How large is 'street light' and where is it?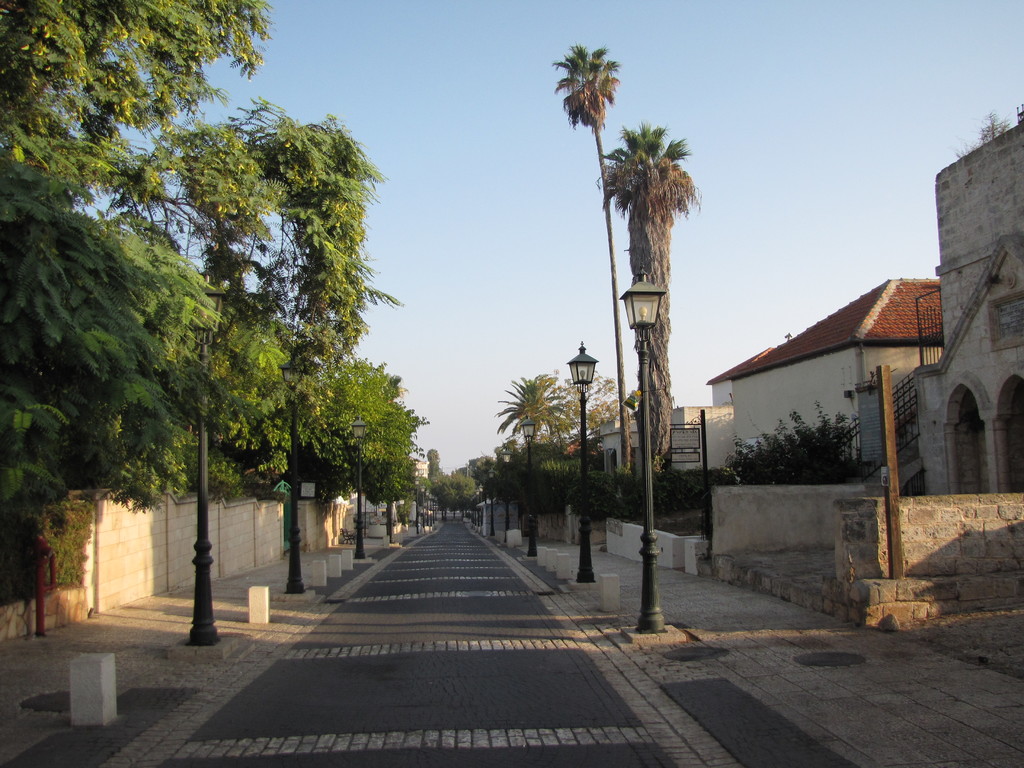
Bounding box: x1=488, y1=464, x2=497, y2=536.
